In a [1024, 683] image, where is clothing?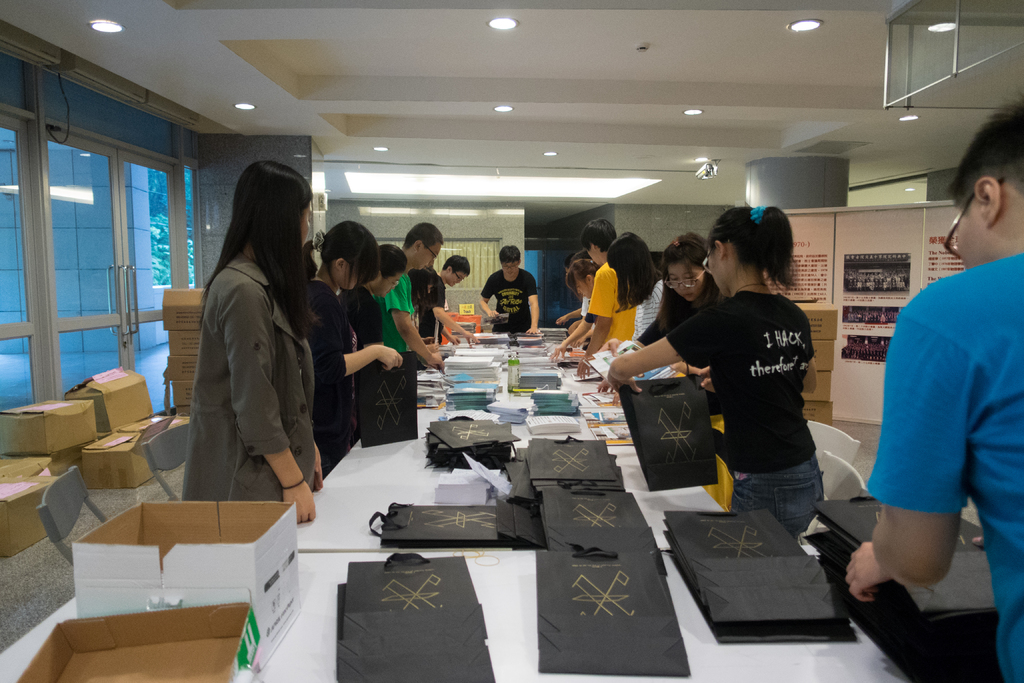
left=633, top=274, right=666, bottom=345.
